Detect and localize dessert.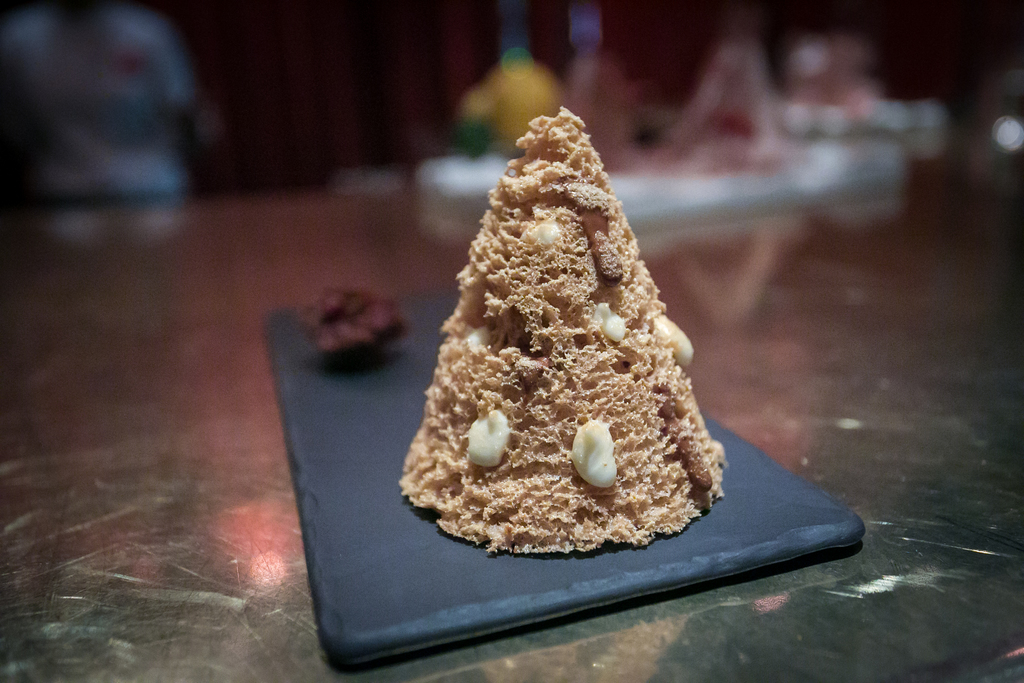
Localized at (399, 106, 732, 559).
